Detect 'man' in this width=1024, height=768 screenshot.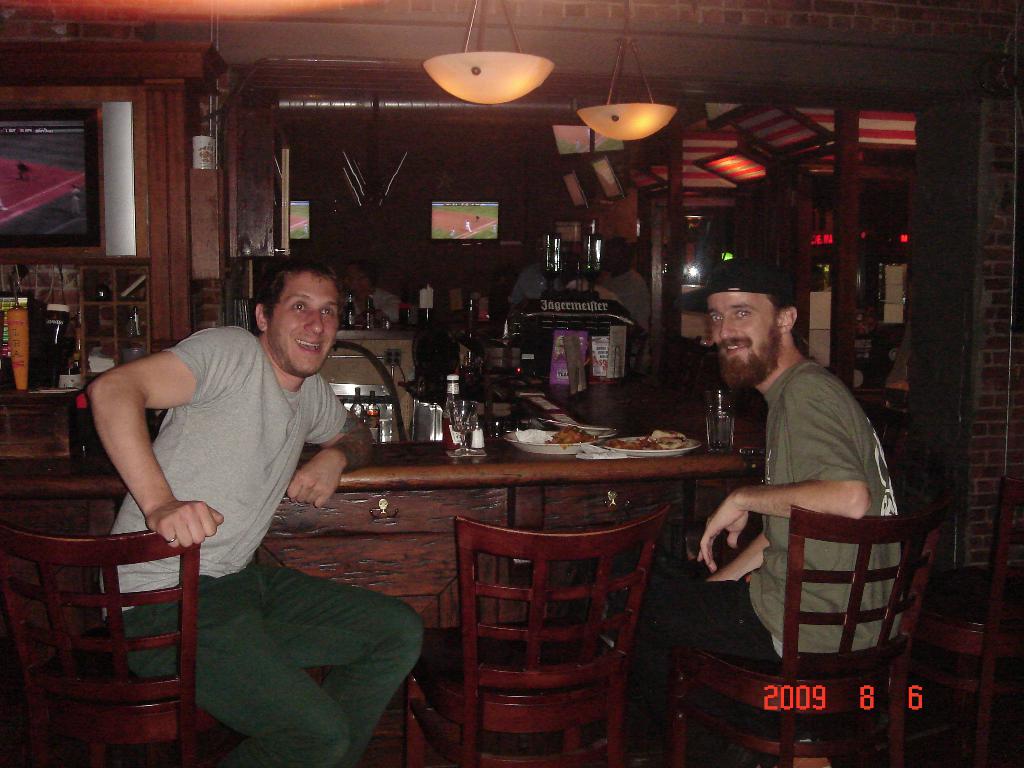
Detection: x1=79 y1=260 x2=448 y2=767.
